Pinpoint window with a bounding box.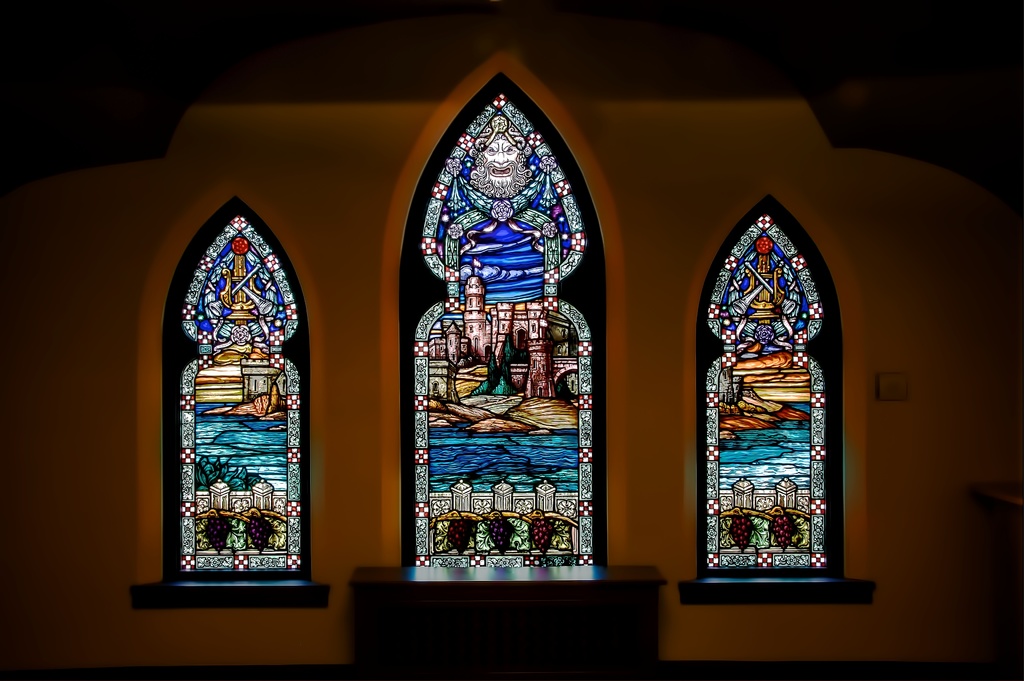
[167,192,316,601].
